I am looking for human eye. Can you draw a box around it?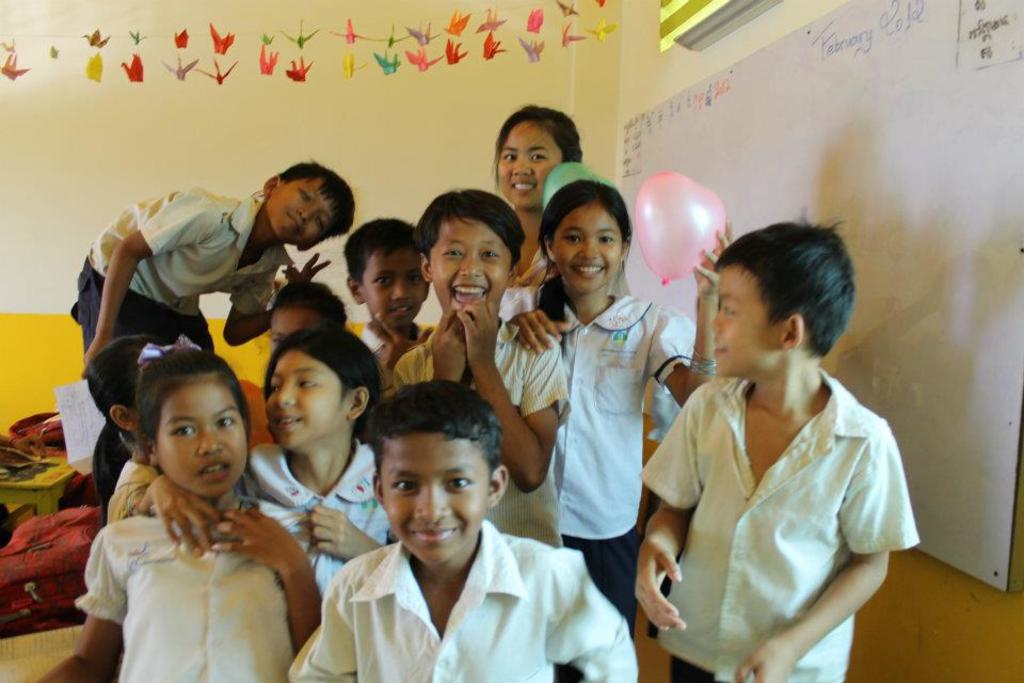
Sure, the bounding box is 483 249 501 261.
